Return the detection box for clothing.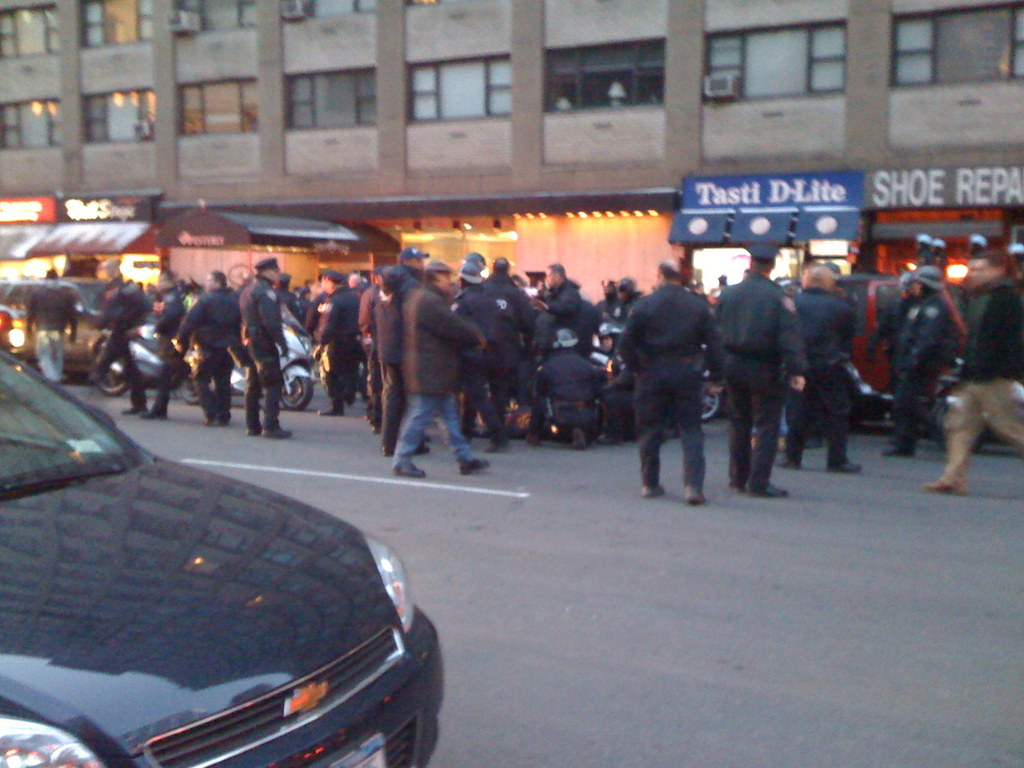
<box>303,289,331,352</box>.
